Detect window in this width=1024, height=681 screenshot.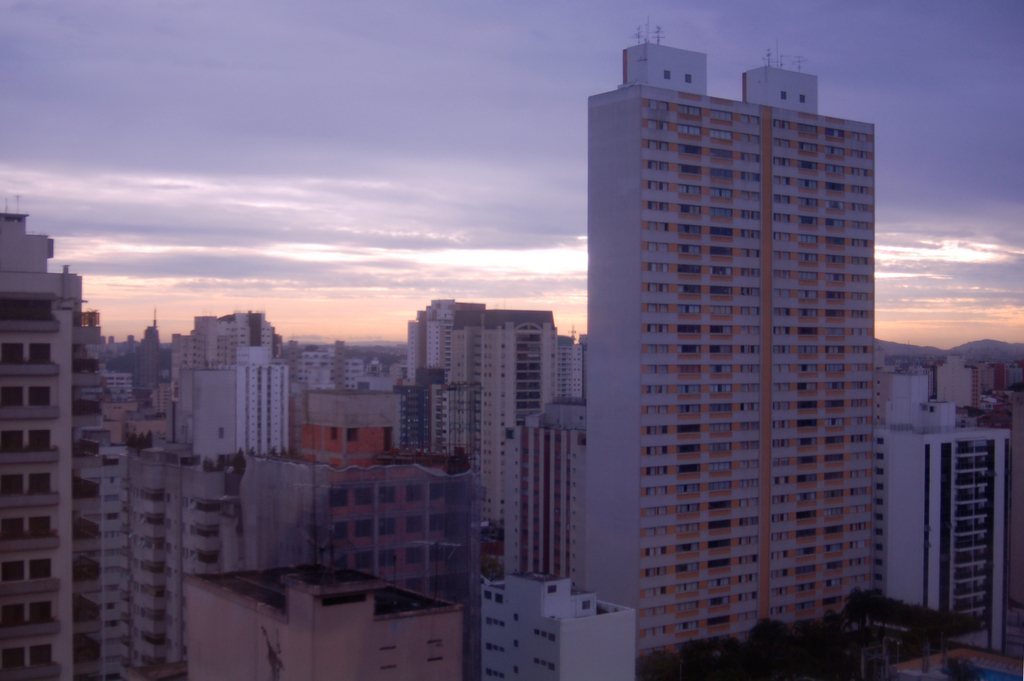
Detection: rect(852, 327, 867, 336).
